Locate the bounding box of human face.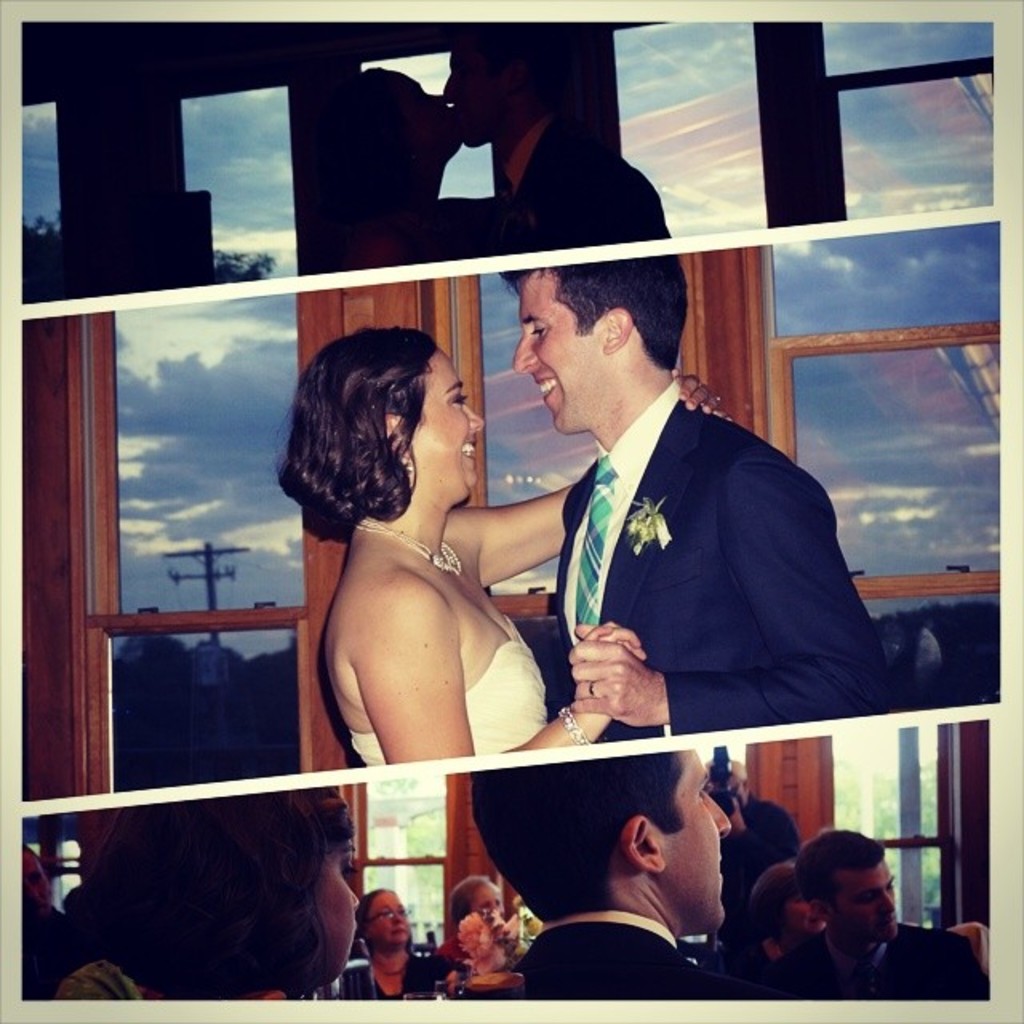
Bounding box: 384,66,462,147.
